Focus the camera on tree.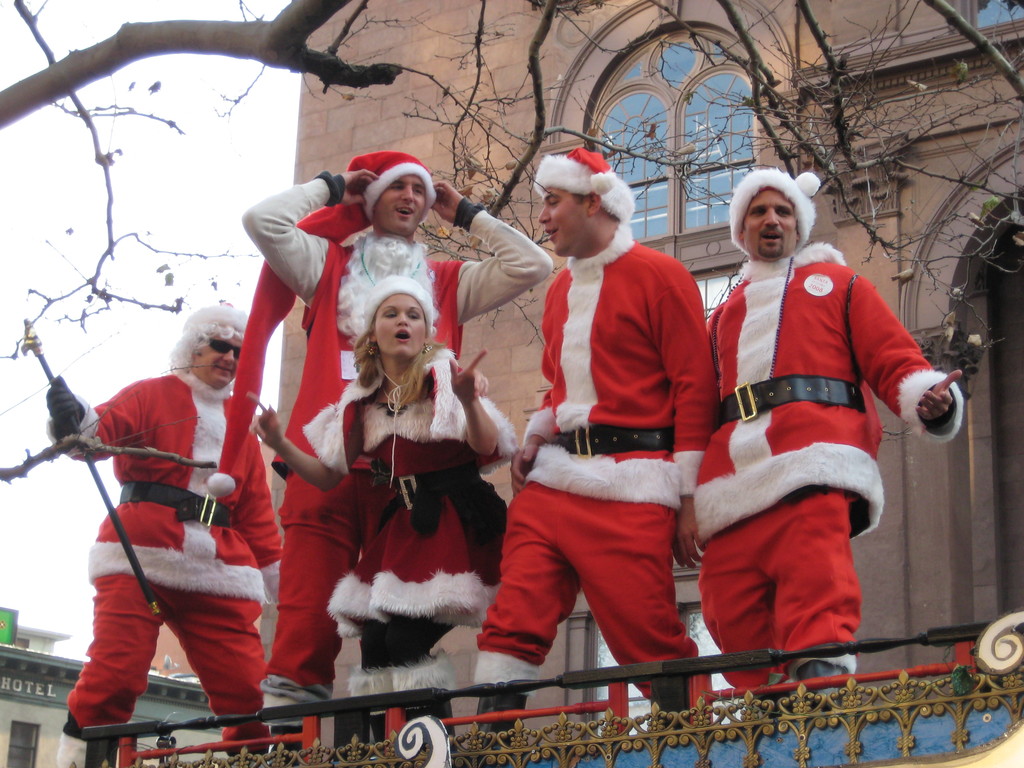
Focus region: [x1=0, y1=0, x2=1023, y2=498].
